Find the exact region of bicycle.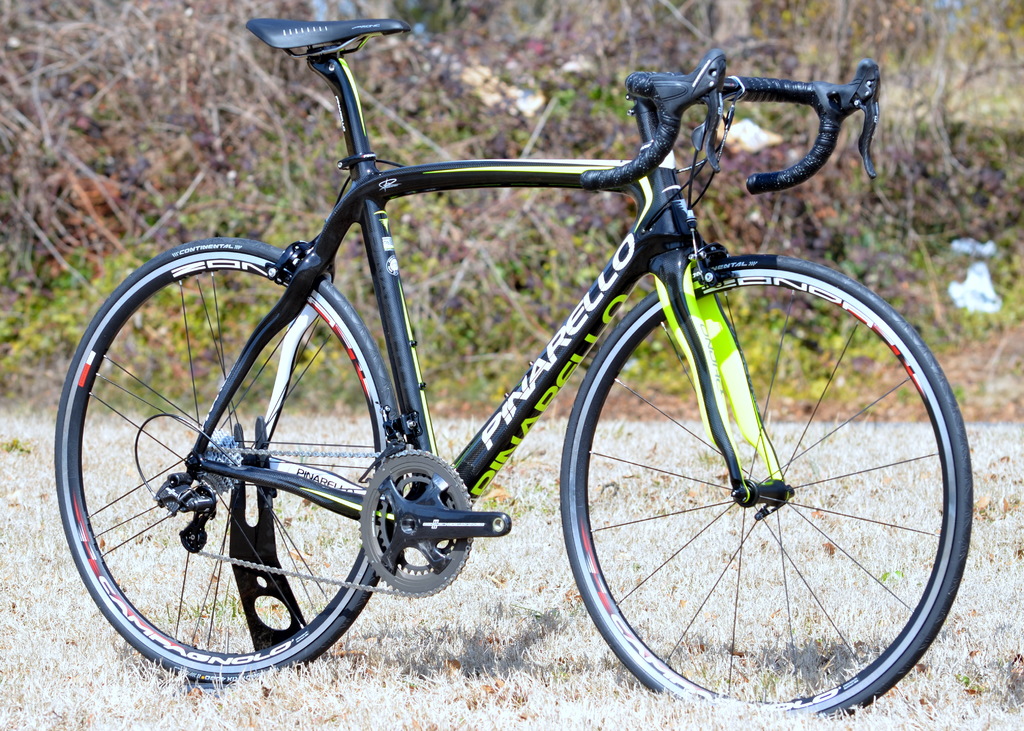
Exact region: 48:10:982:721.
